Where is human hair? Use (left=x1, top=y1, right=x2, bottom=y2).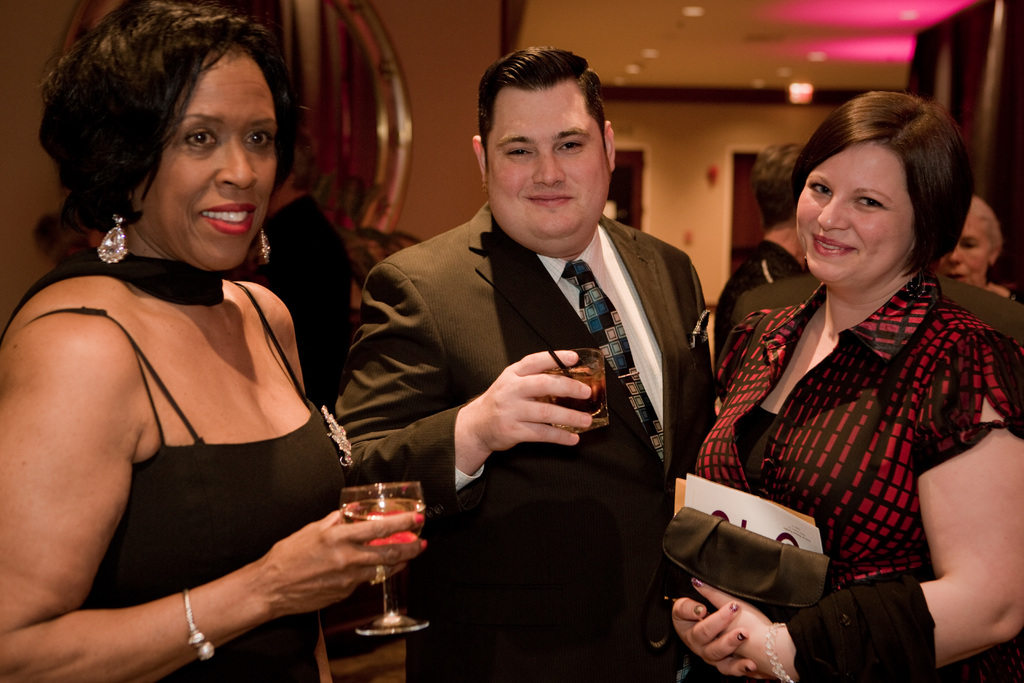
(left=49, top=0, right=344, bottom=268).
